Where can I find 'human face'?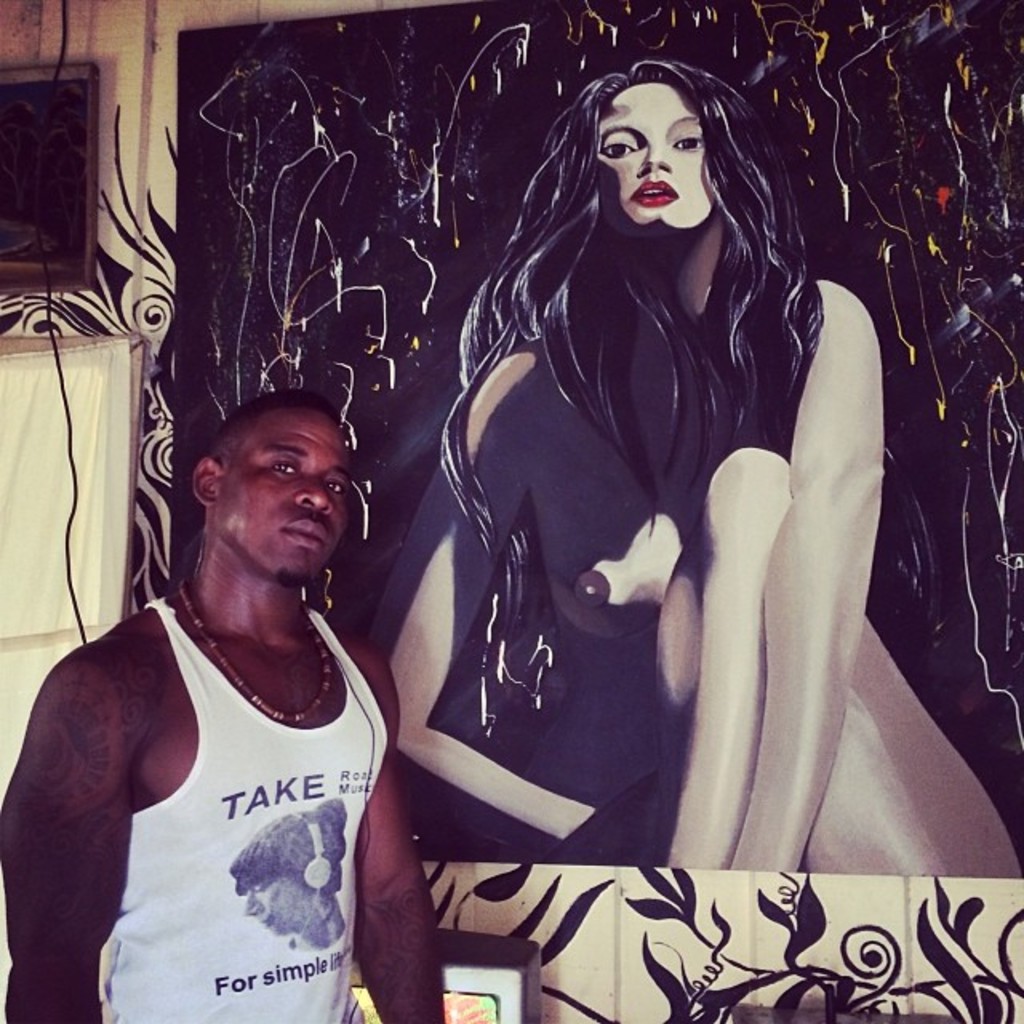
You can find it at l=214, t=408, r=357, b=582.
